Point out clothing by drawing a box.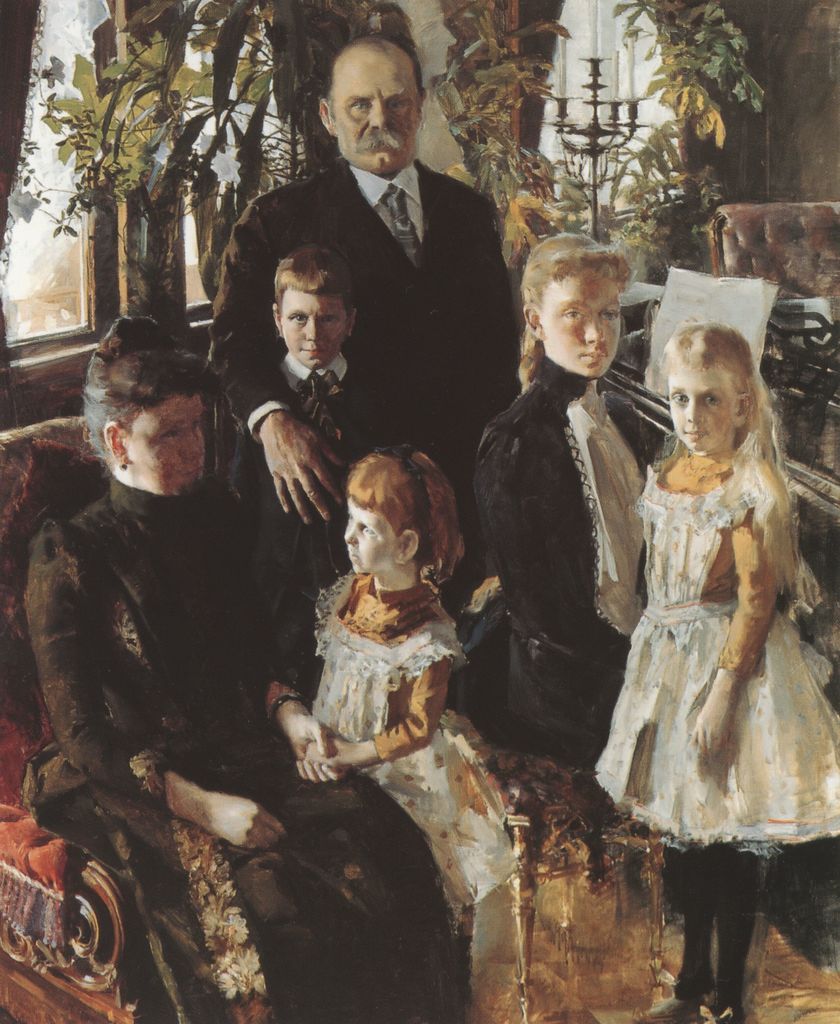
bbox=(581, 445, 839, 848).
